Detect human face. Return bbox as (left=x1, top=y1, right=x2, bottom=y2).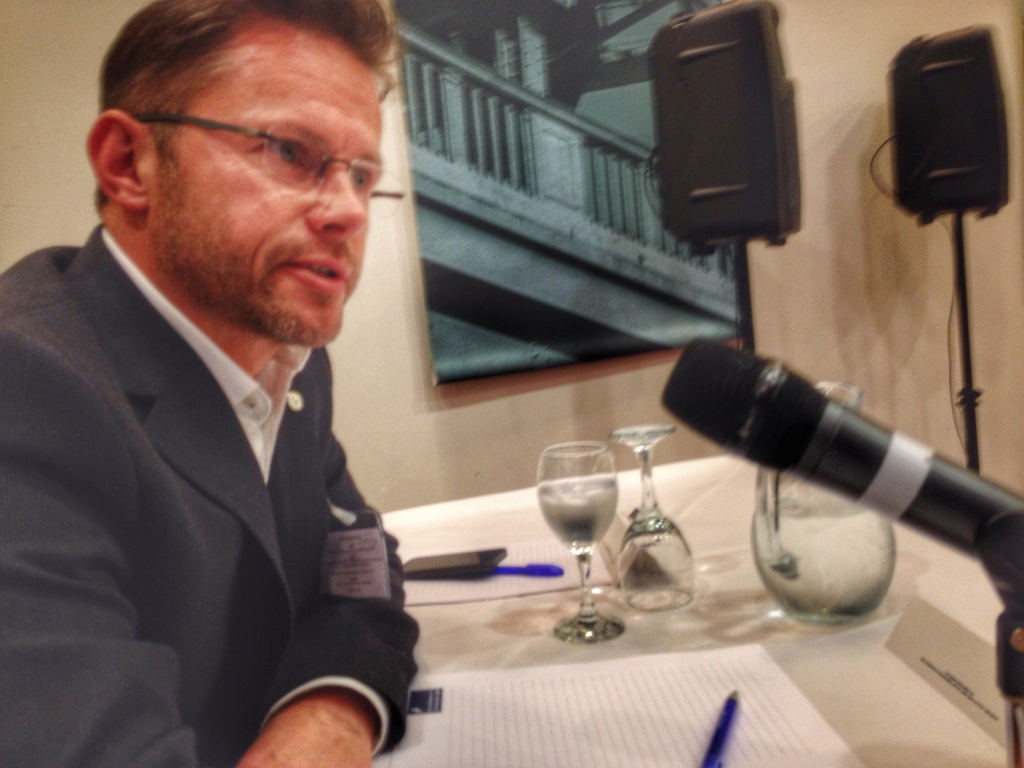
(left=138, top=29, right=409, bottom=352).
